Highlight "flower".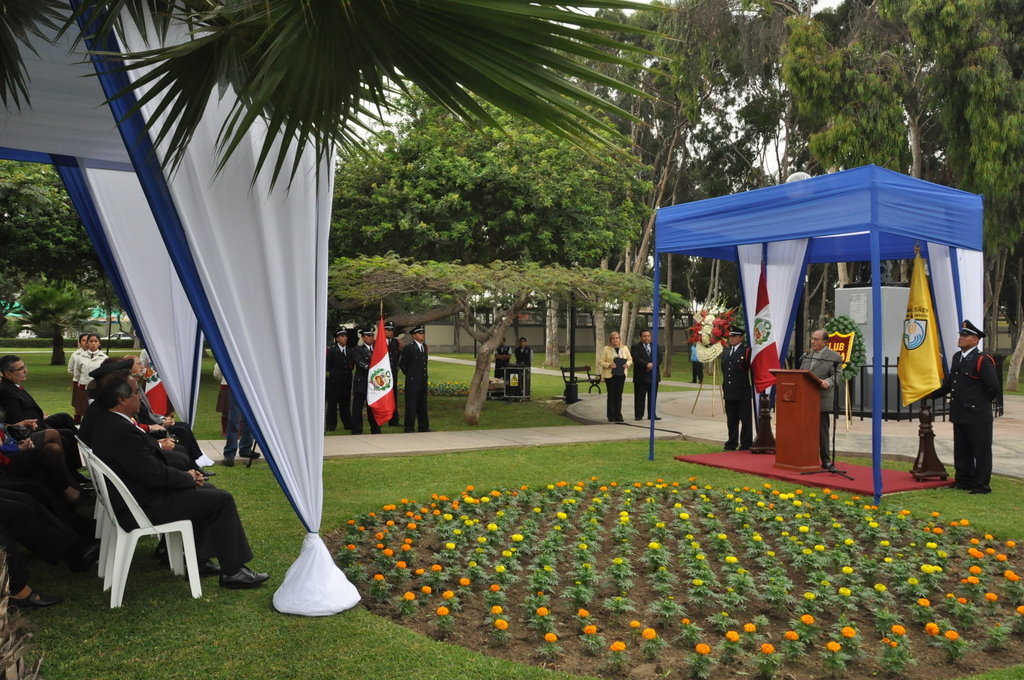
Highlighted region: (left=659, top=476, right=662, bottom=483).
